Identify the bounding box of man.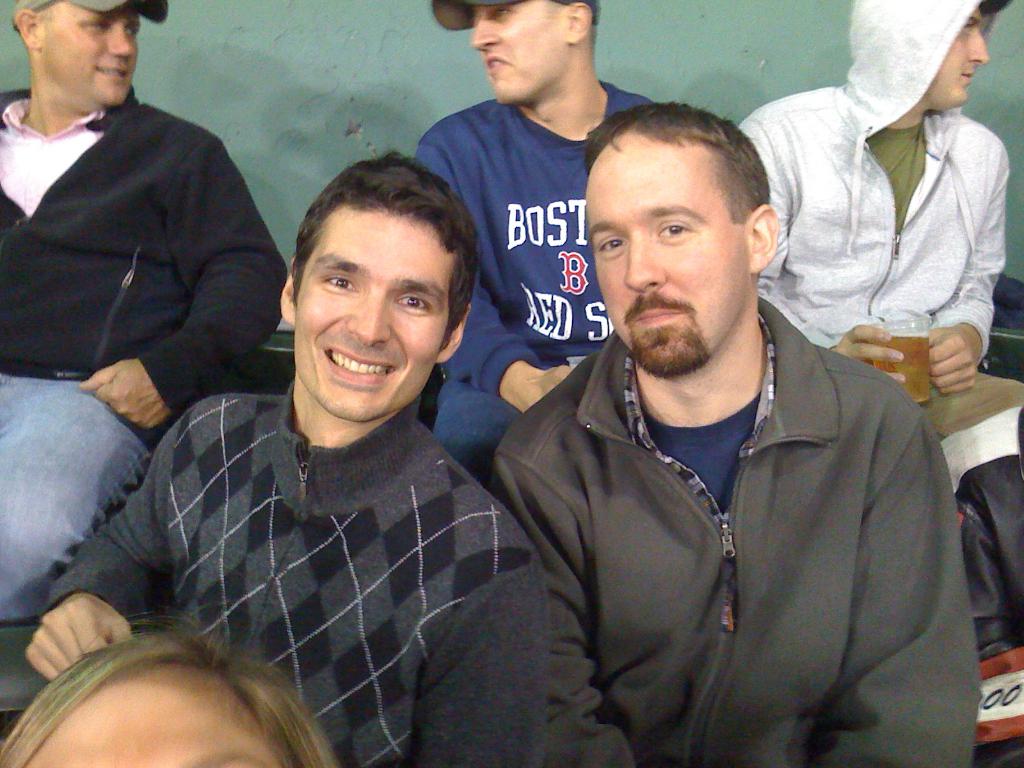
box(436, 70, 977, 755).
